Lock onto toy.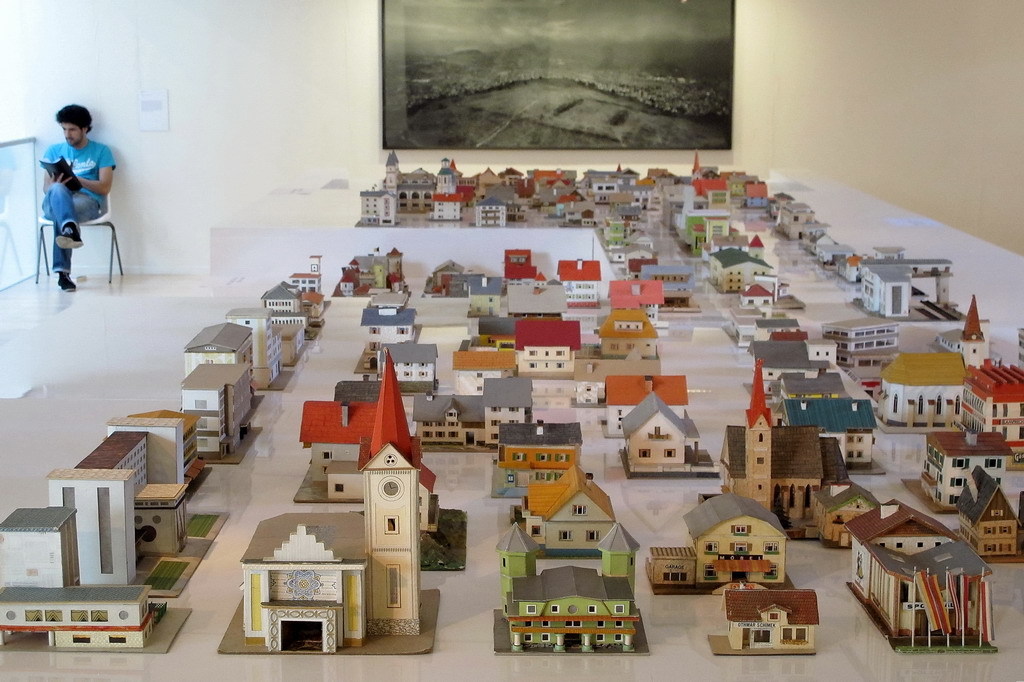
Locked: bbox(715, 167, 771, 219).
